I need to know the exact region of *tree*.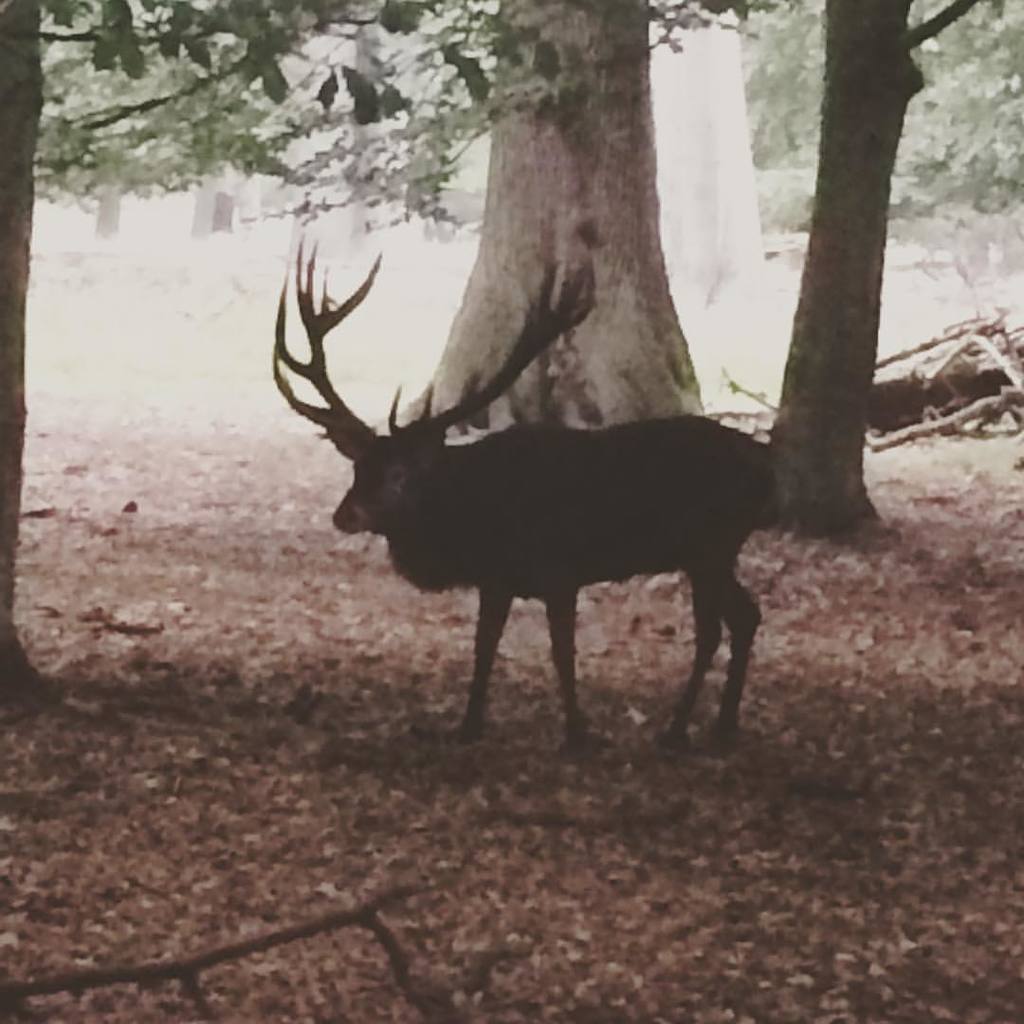
Region: detection(387, 0, 703, 448).
